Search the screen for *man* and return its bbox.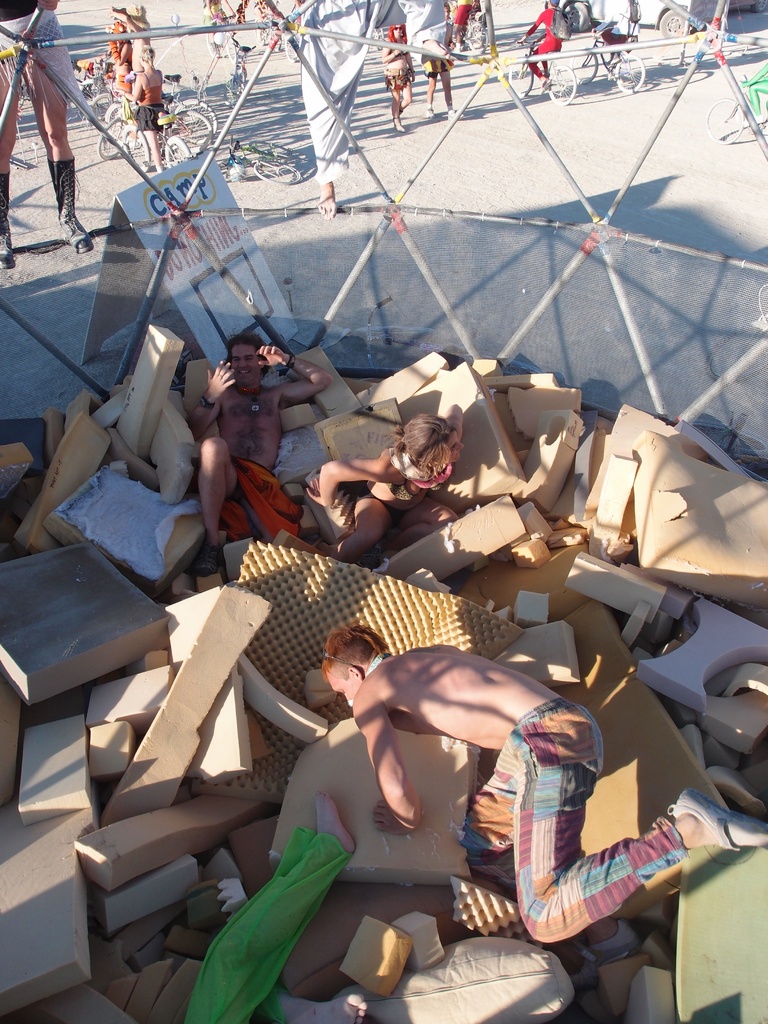
Found: bbox=(187, 332, 339, 577).
